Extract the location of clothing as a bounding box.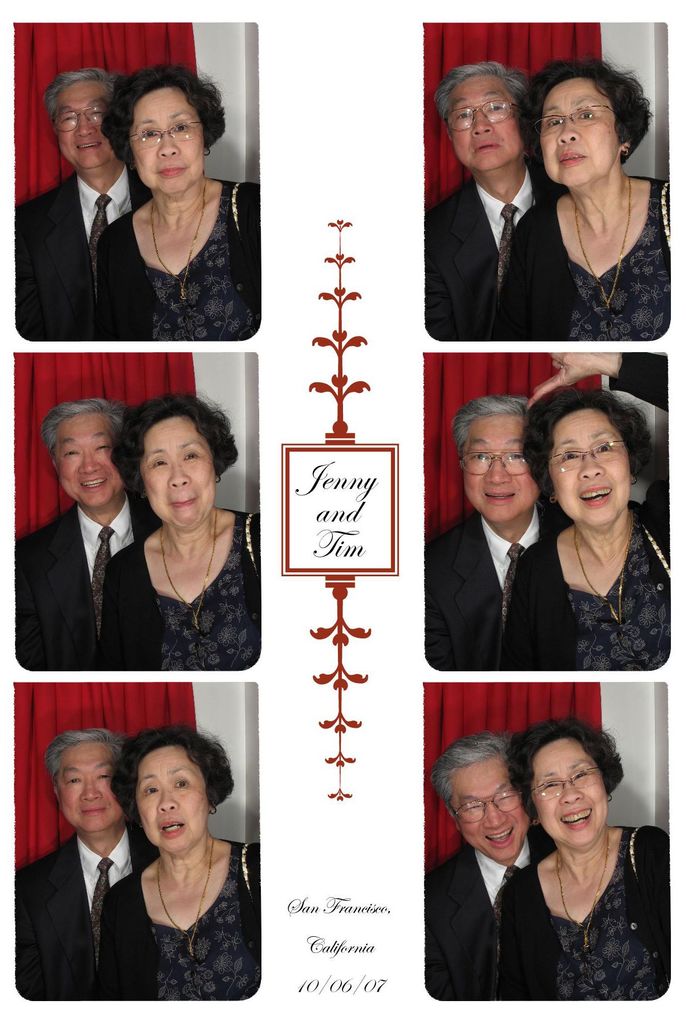
rect(522, 826, 669, 1005).
